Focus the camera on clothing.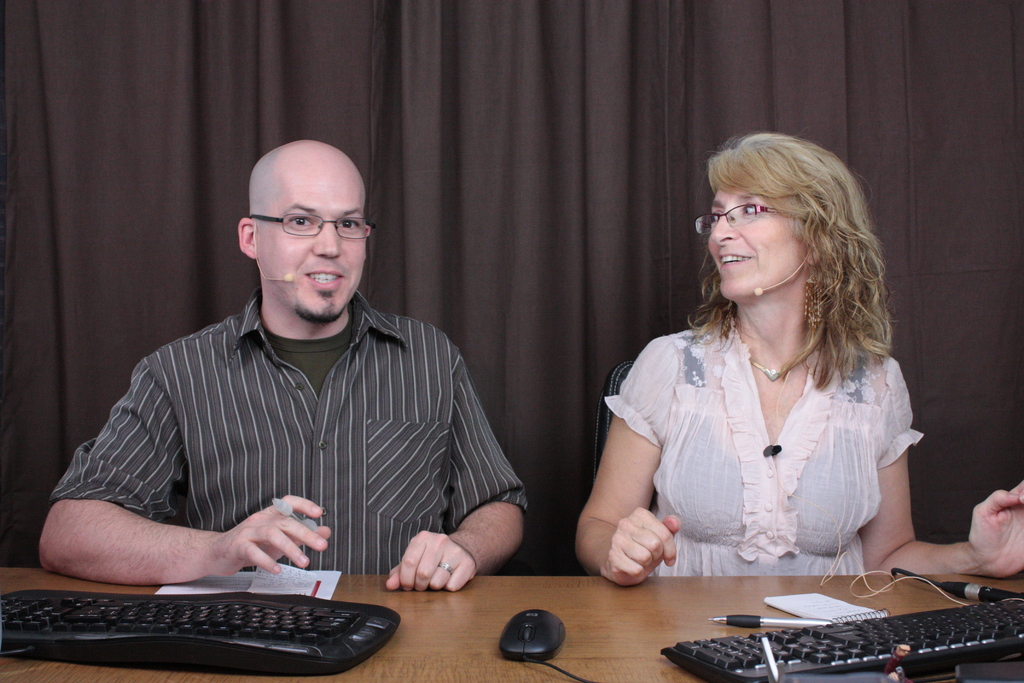
Focus region: left=41, top=283, right=554, bottom=573.
